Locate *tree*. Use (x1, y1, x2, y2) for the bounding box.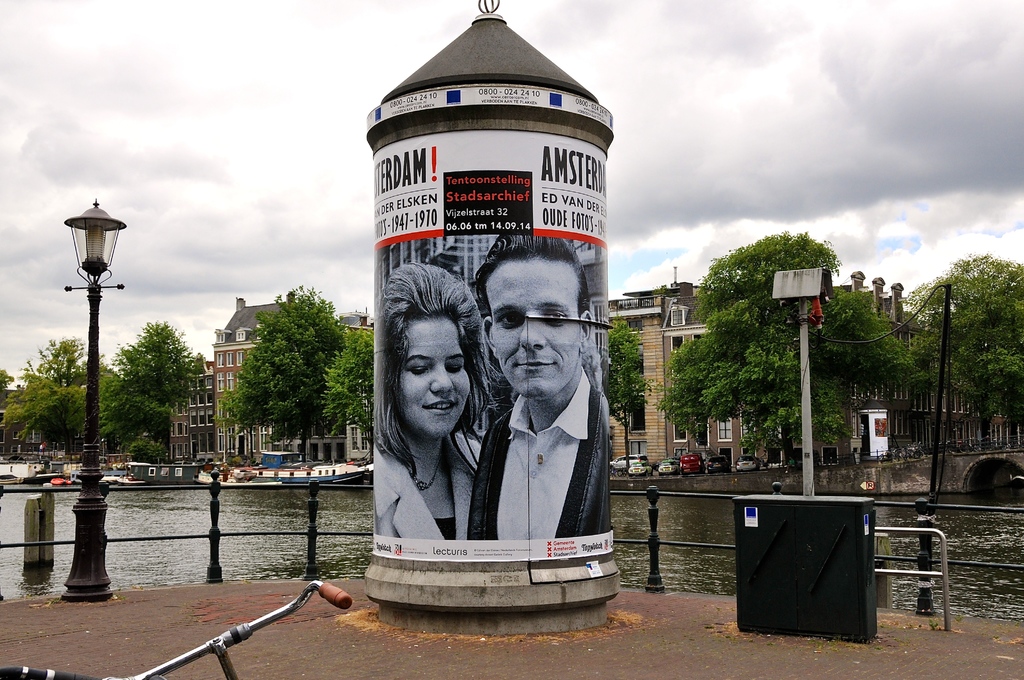
(595, 323, 662, 492).
